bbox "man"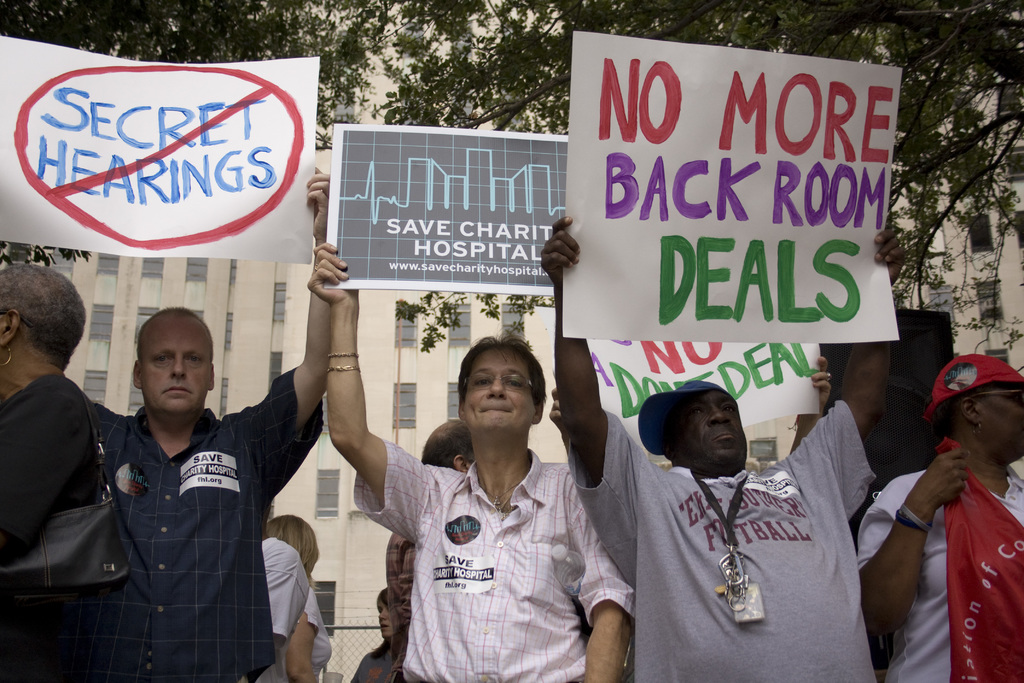
{"left": 536, "top": 214, "right": 909, "bottom": 682}
